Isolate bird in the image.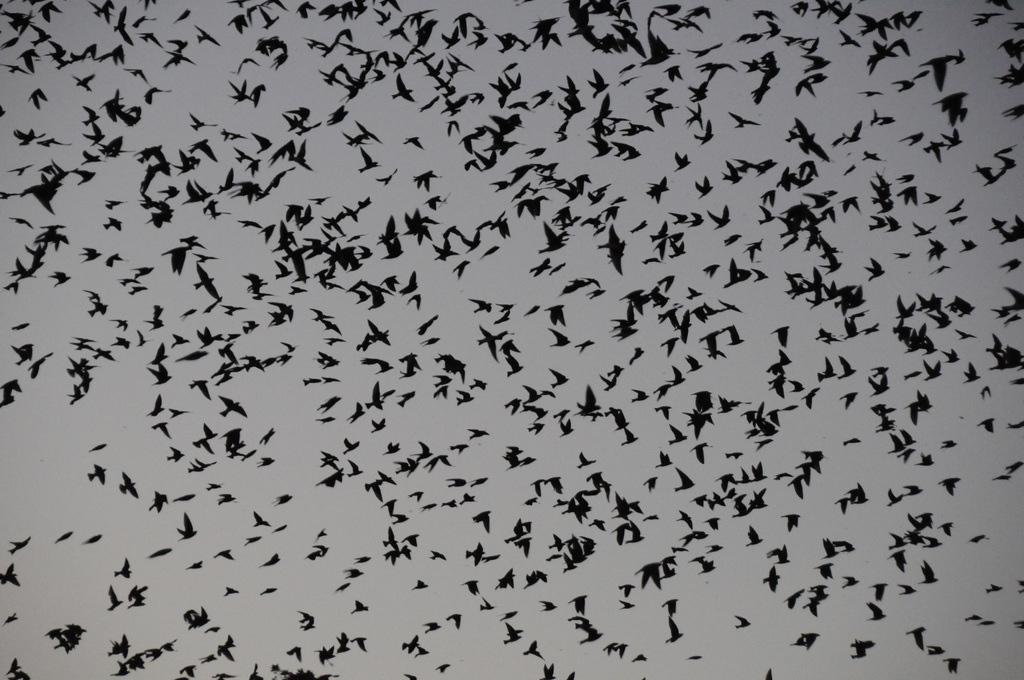
Isolated region: (x1=259, y1=553, x2=280, y2=571).
